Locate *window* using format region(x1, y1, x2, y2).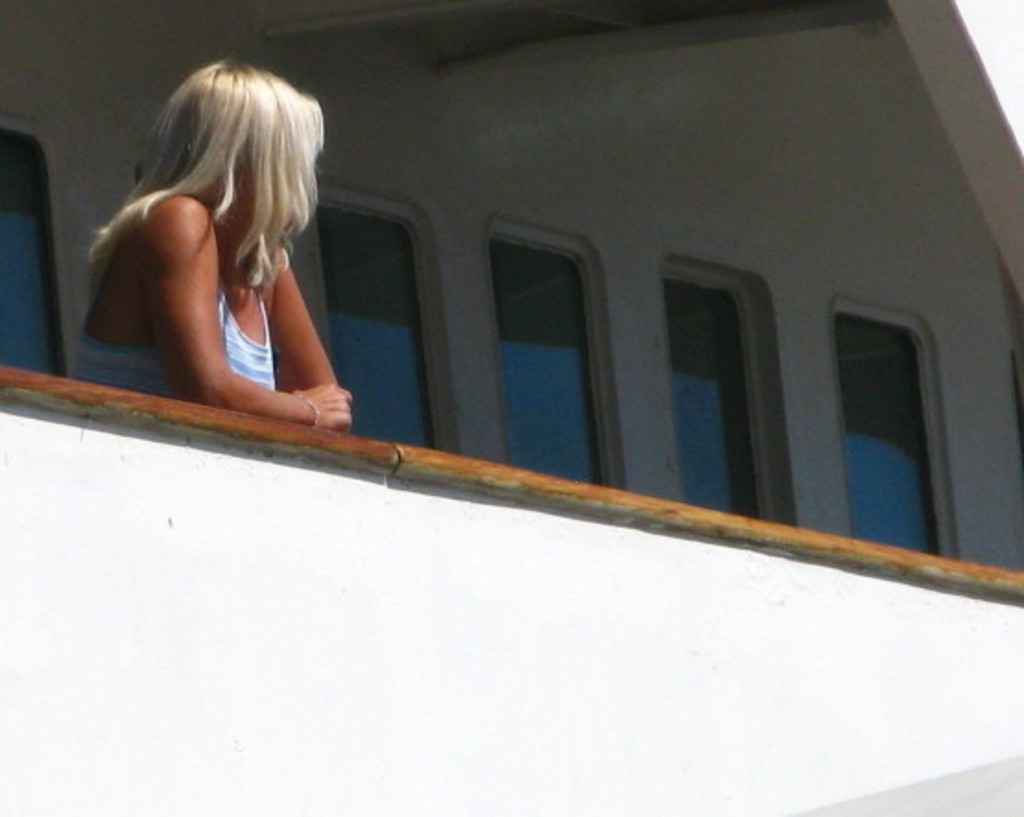
region(489, 247, 603, 483).
